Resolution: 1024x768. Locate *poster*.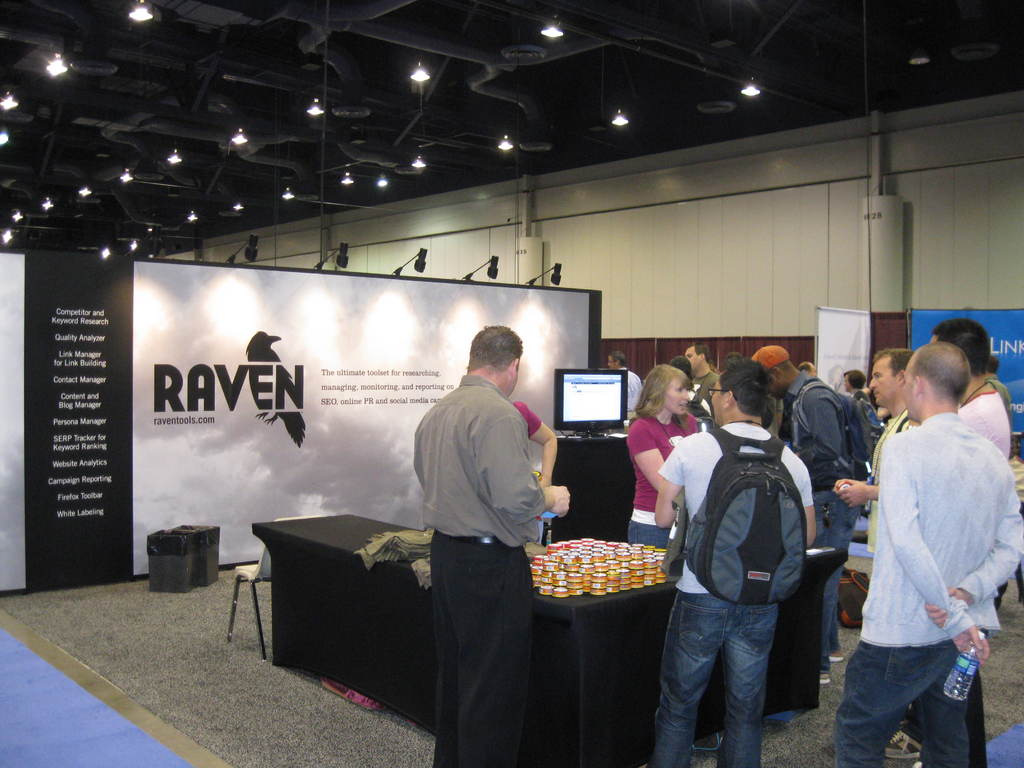
box=[132, 259, 590, 581].
